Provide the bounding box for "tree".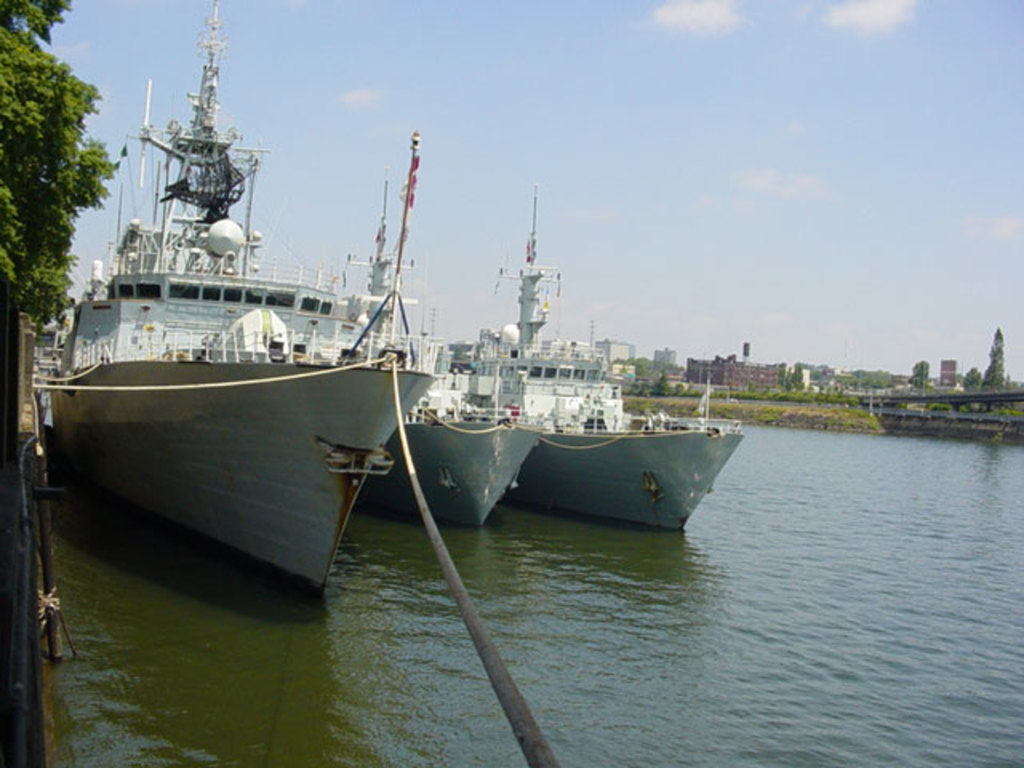
[left=909, top=362, right=930, bottom=389].
